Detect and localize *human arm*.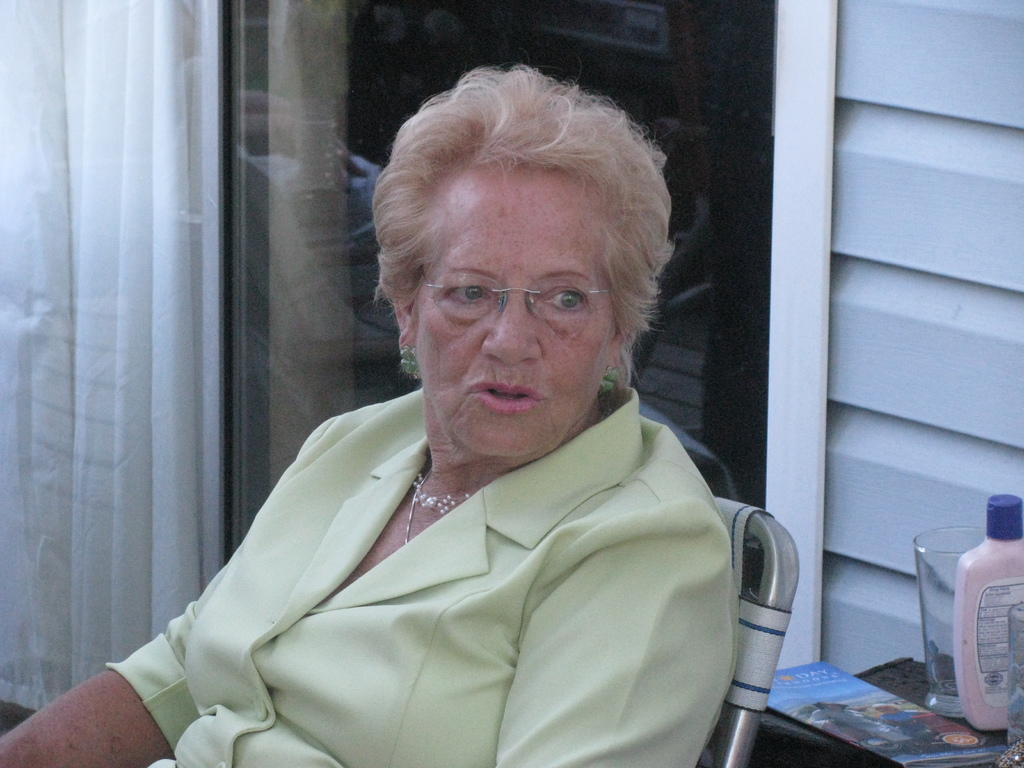
Localized at <box>0,406,351,764</box>.
